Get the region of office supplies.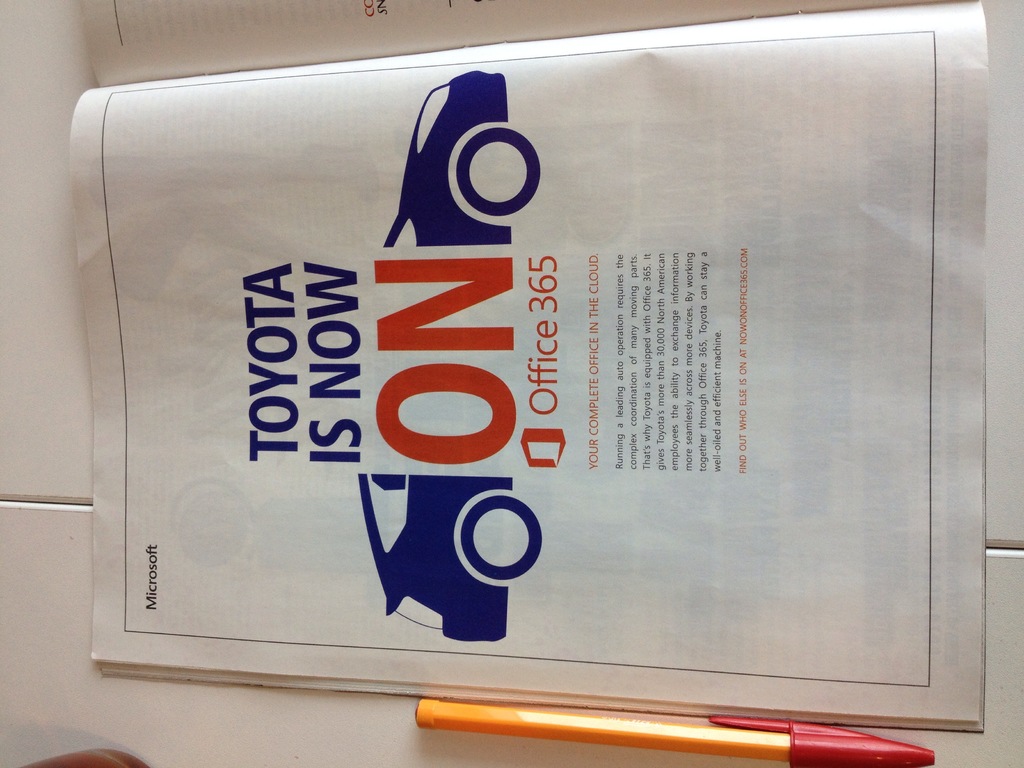
crop(413, 702, 937, 760).
